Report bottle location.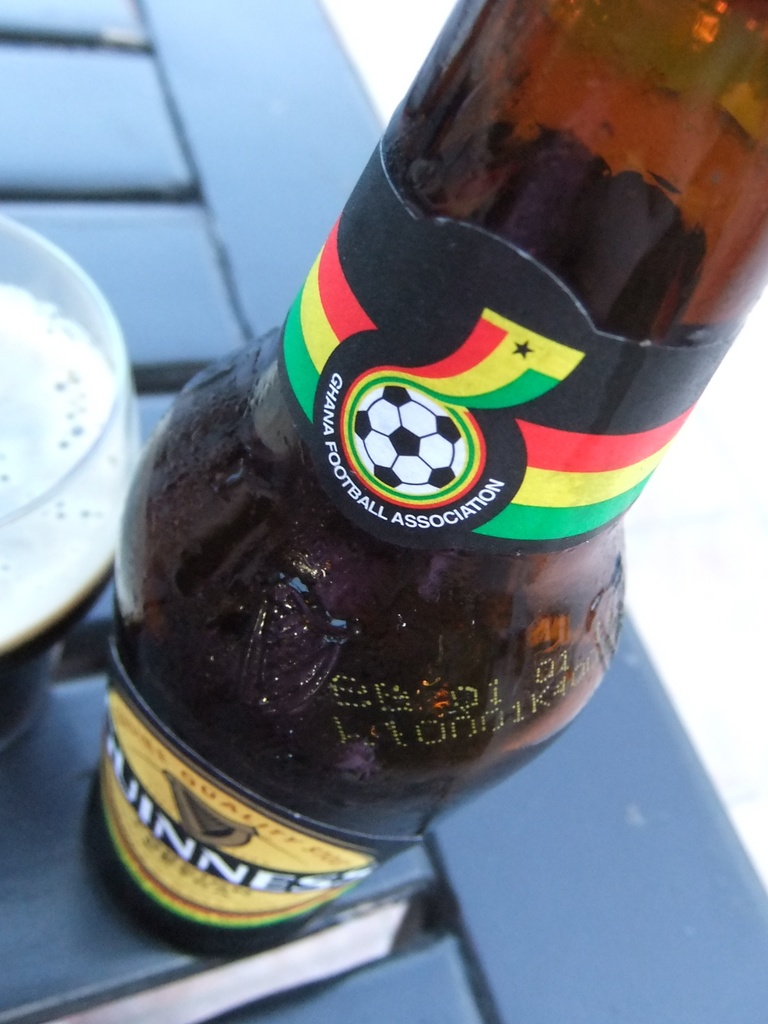
Report: box(81, 24, 723, 920).
